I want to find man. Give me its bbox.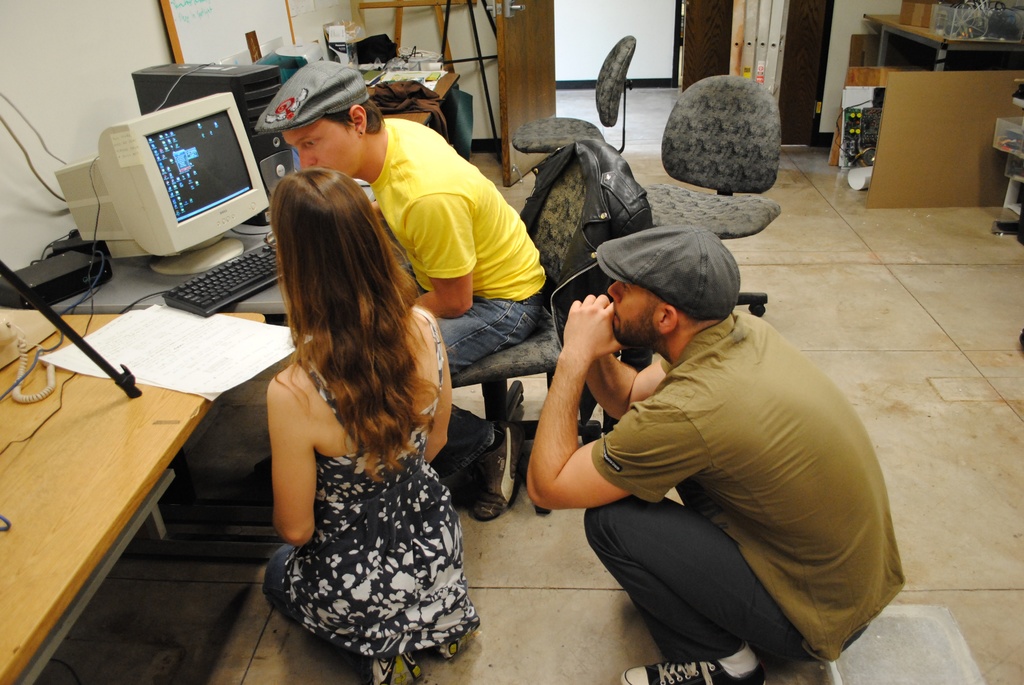
<box>509,185,900,666</box>.
